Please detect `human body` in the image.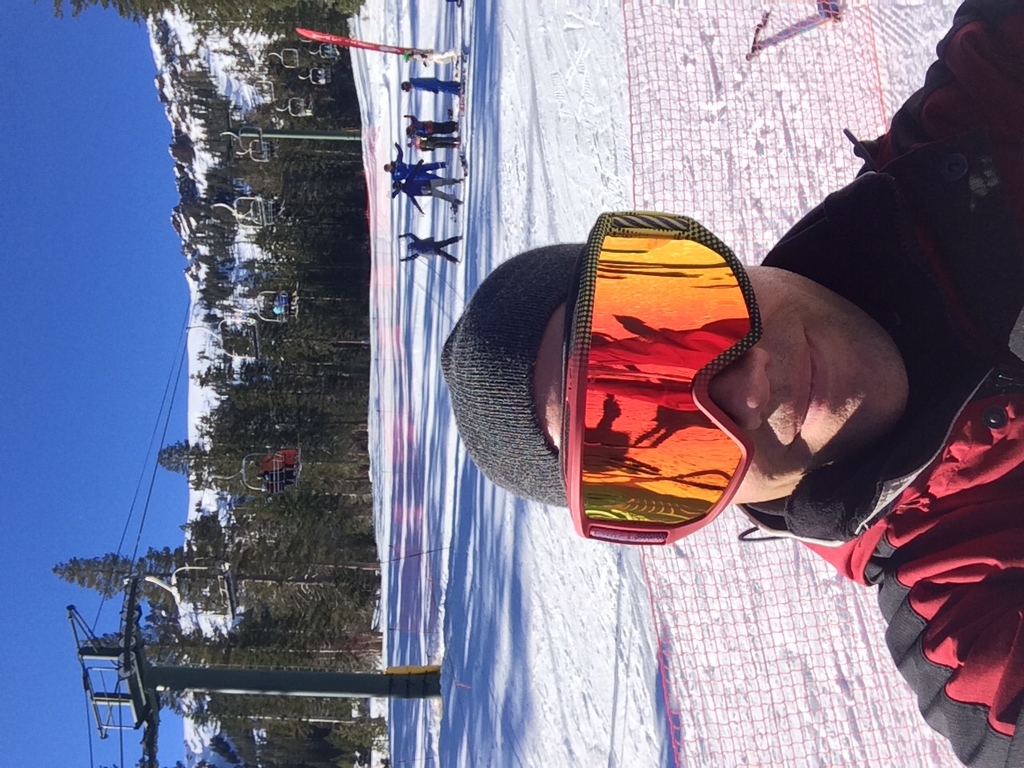
select_region(406, 111, 455, 135).
